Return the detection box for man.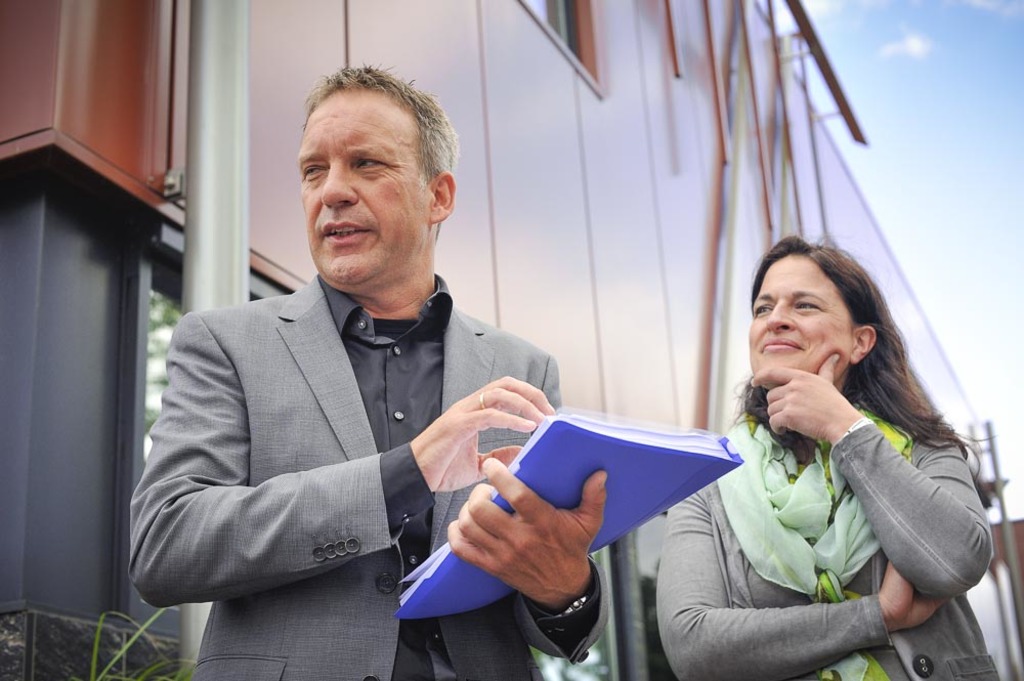
[x1=128, y1=63, x2=609, y2=680].
